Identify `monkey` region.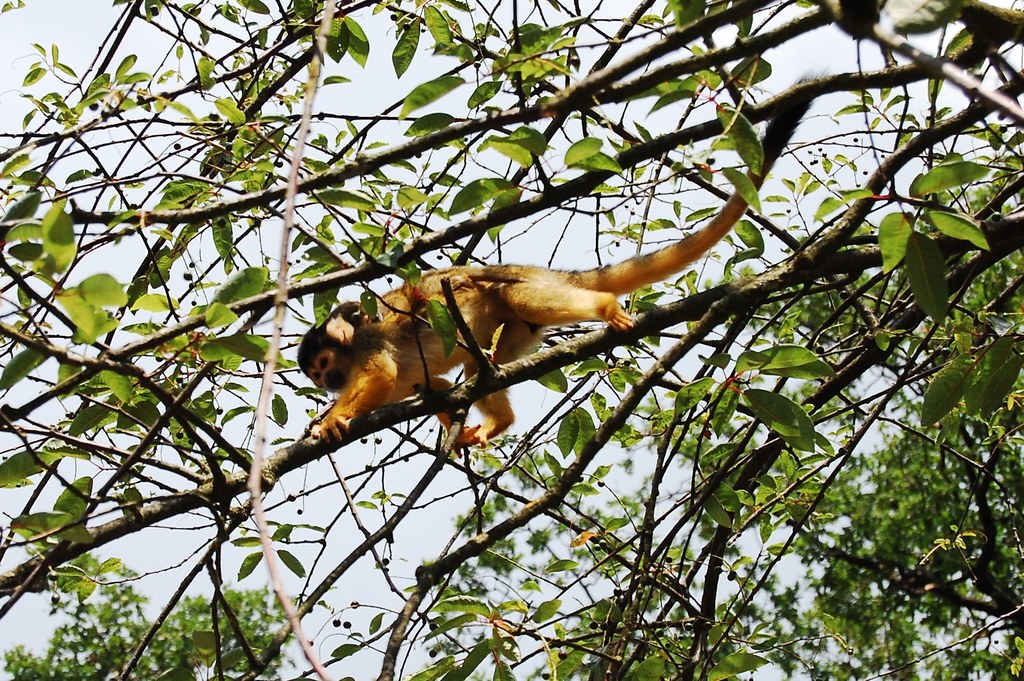
Region: 297/70/822/449.
